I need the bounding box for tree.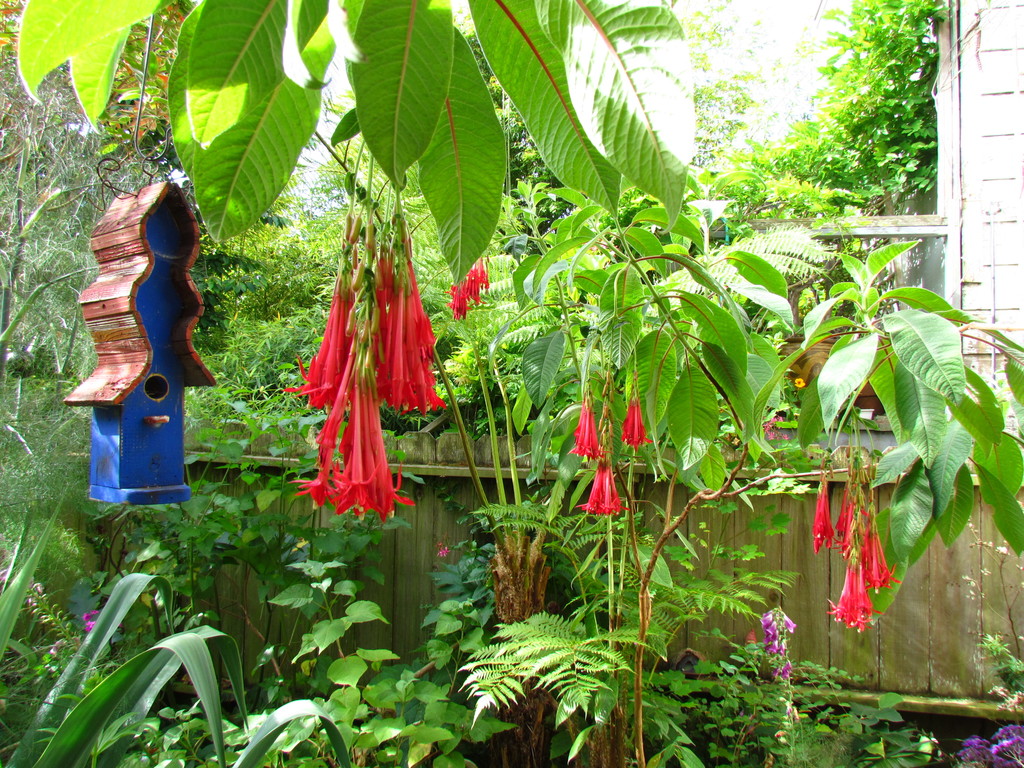
Here it is: {"x1": 0, "y1": 0, "x2": 303, "y2": 580}.
